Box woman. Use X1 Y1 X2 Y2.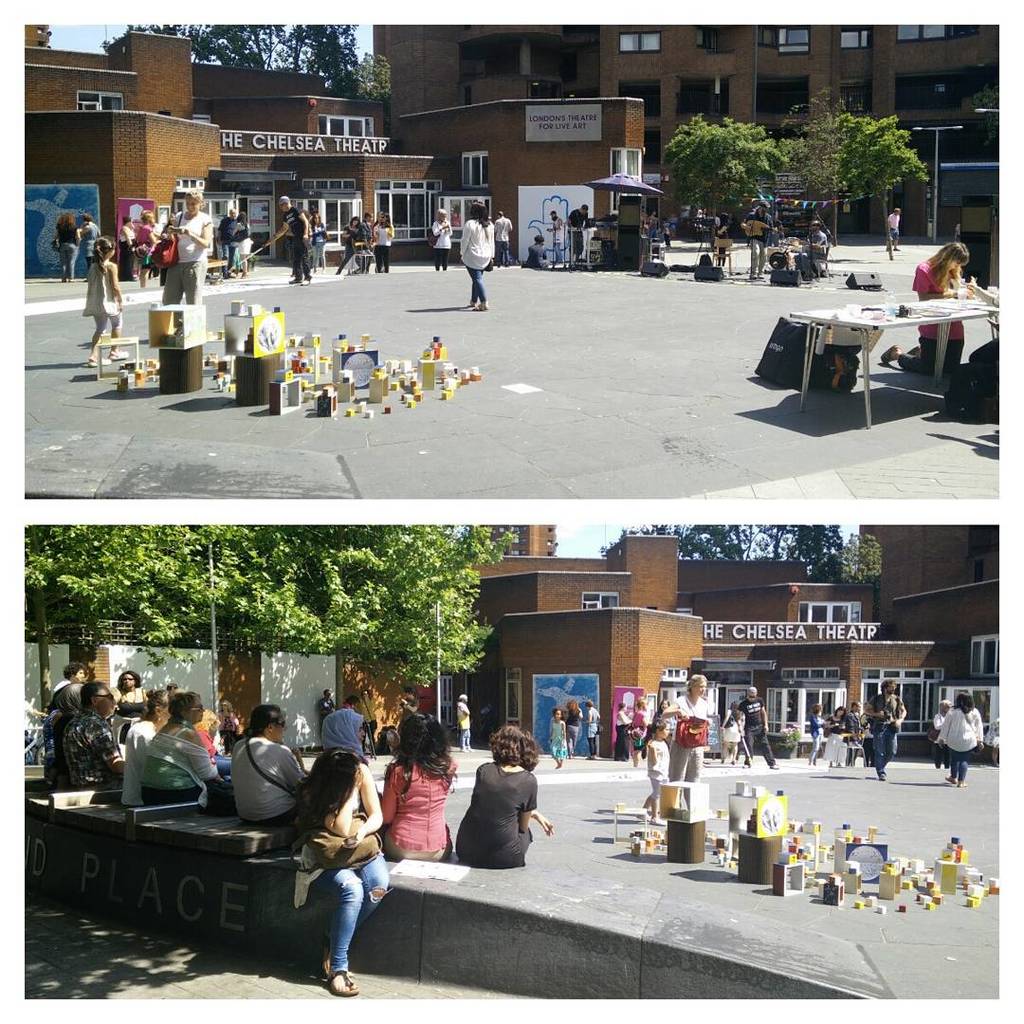
449 726 554 866.
